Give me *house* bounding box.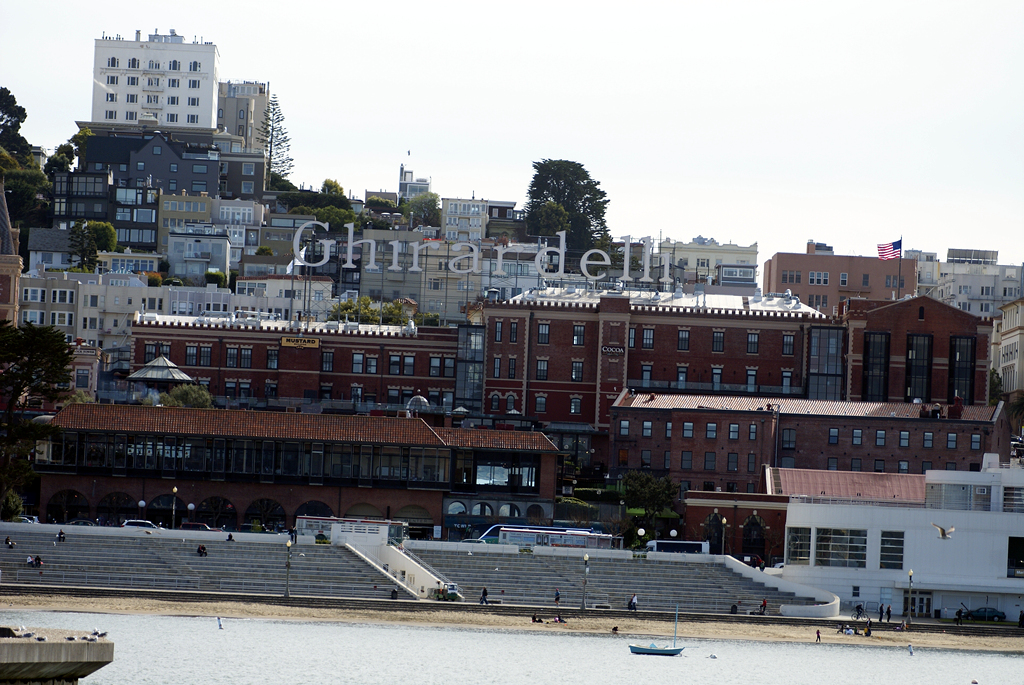
box=[433, 194, 514, 244].
